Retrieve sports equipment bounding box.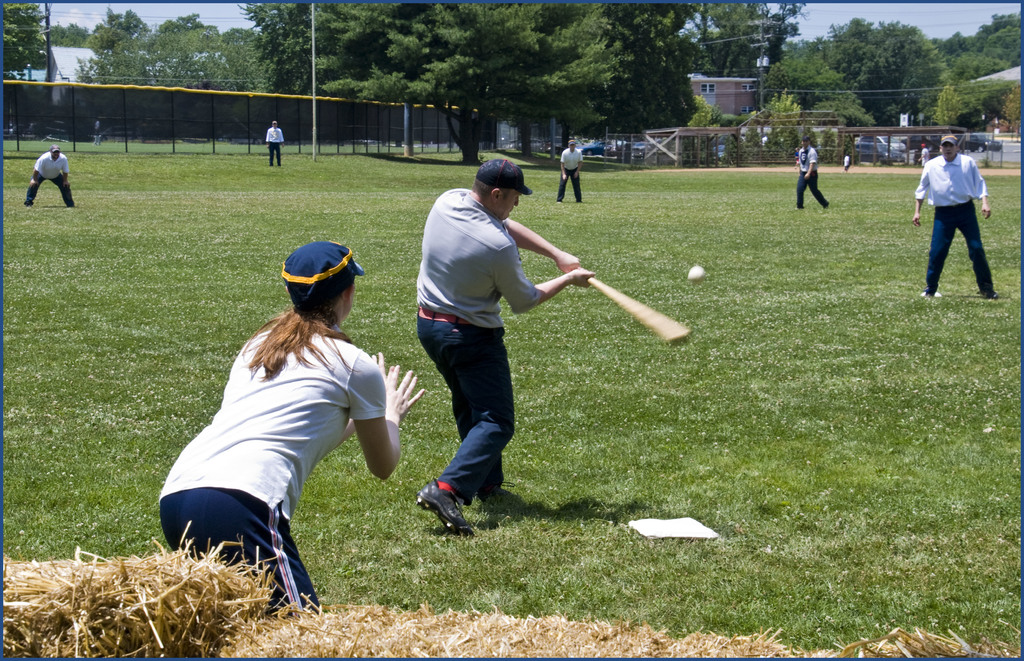
Bounding box: 588,278,691,344.
